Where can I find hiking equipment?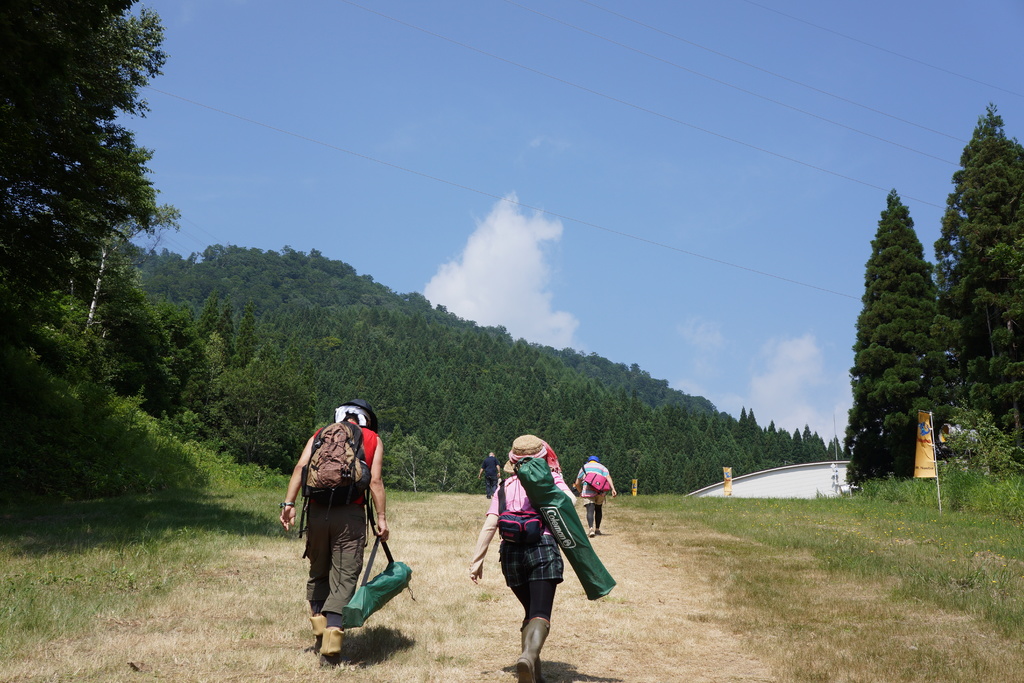
You can find it at box(585, 528, 595, 539).
